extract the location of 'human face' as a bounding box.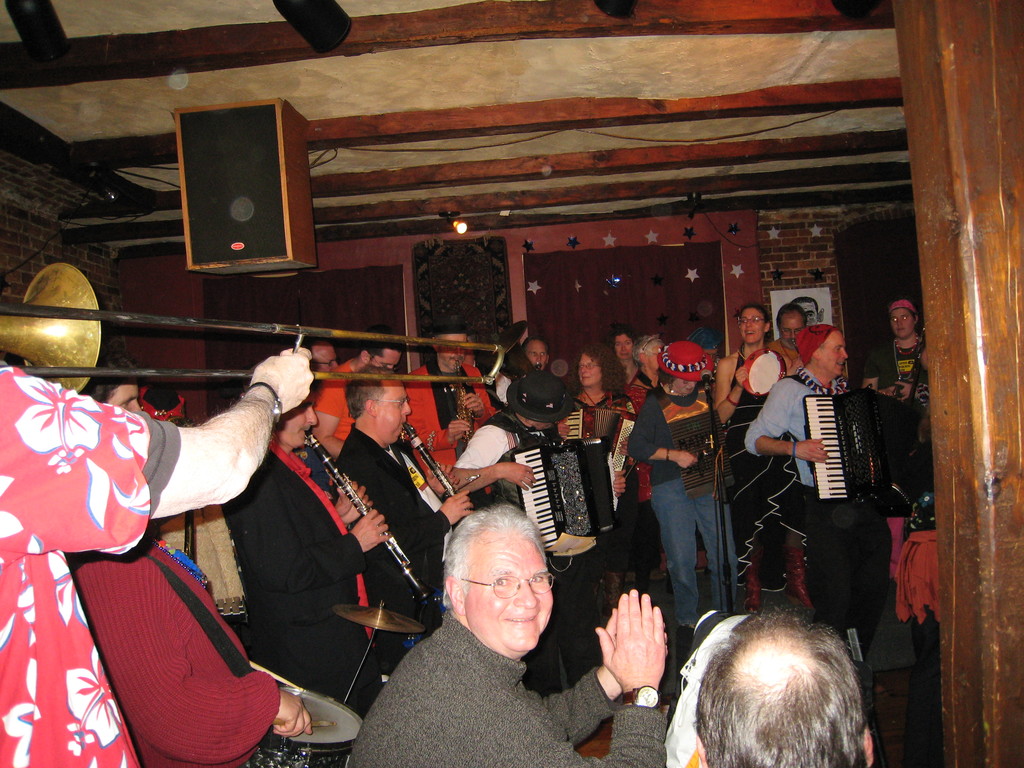
<region>732, 302, 774, 351</region>.
